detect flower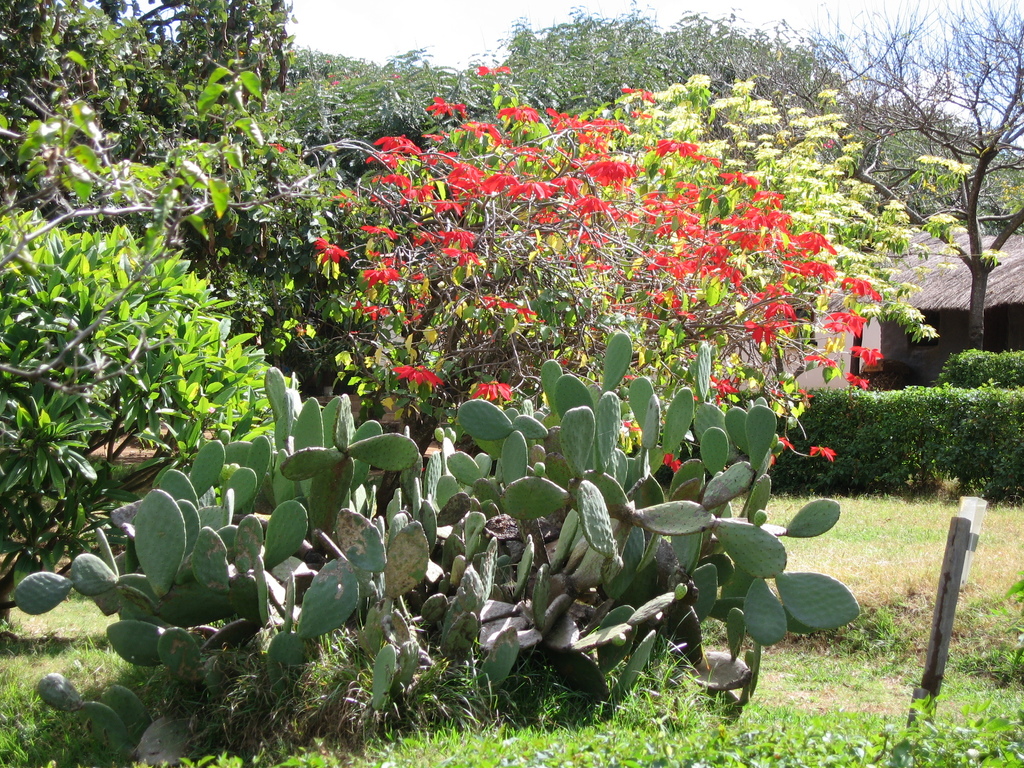
l=481, t=292, r=517, b=307
